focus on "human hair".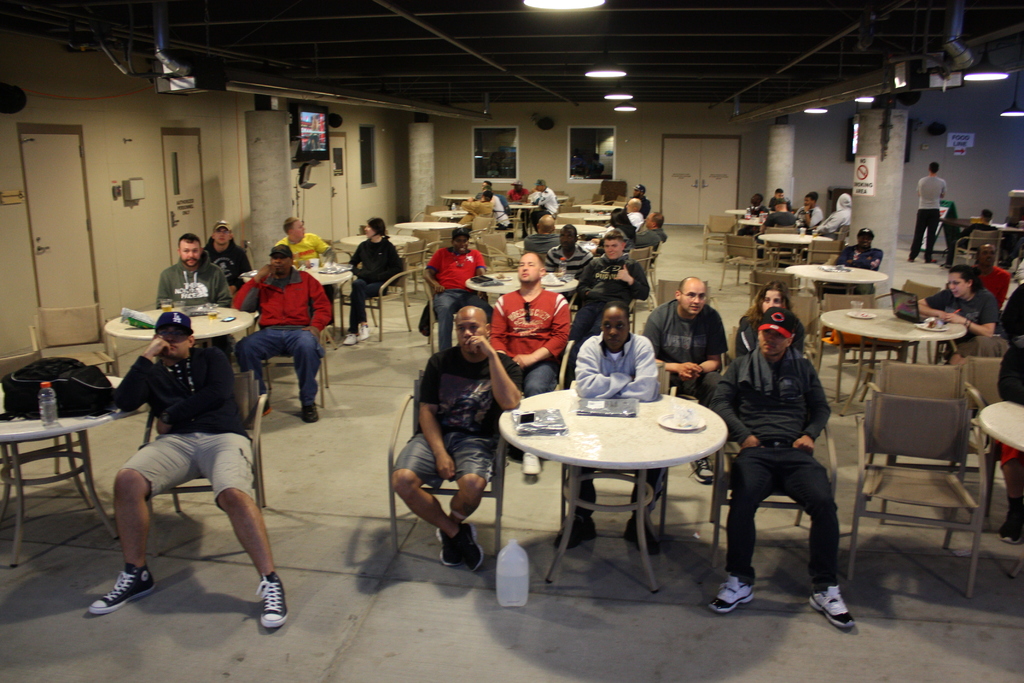
Focused at select_region(179, 232, 202, 253).
